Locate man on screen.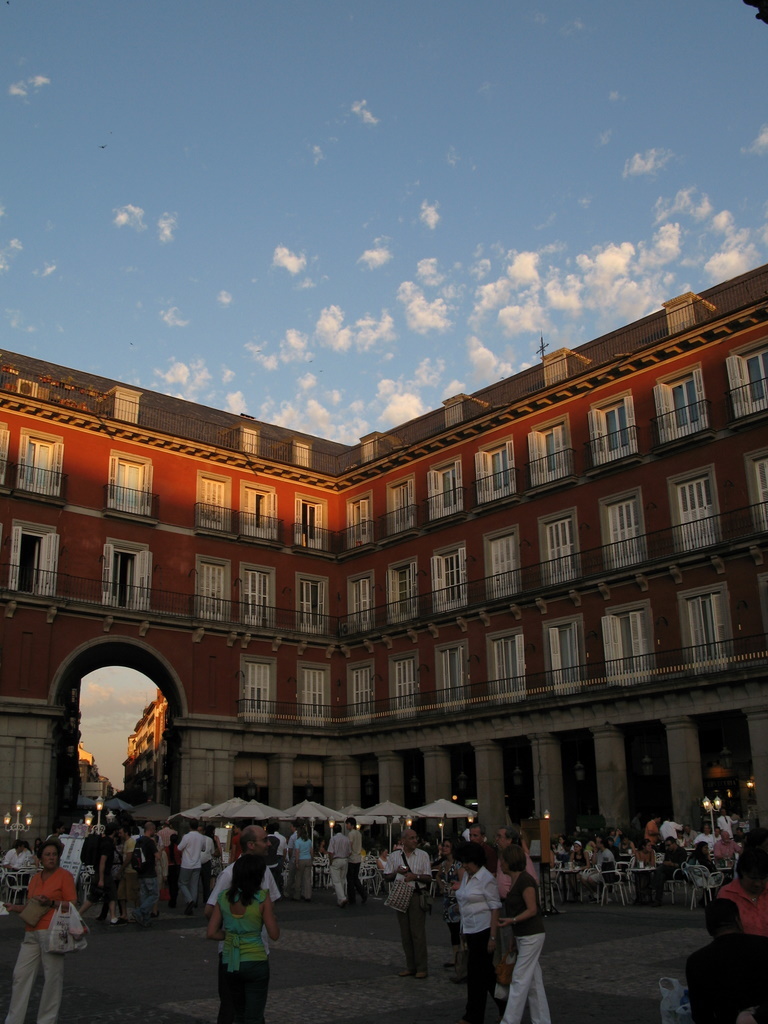
On screen at 346:817:371:895.
